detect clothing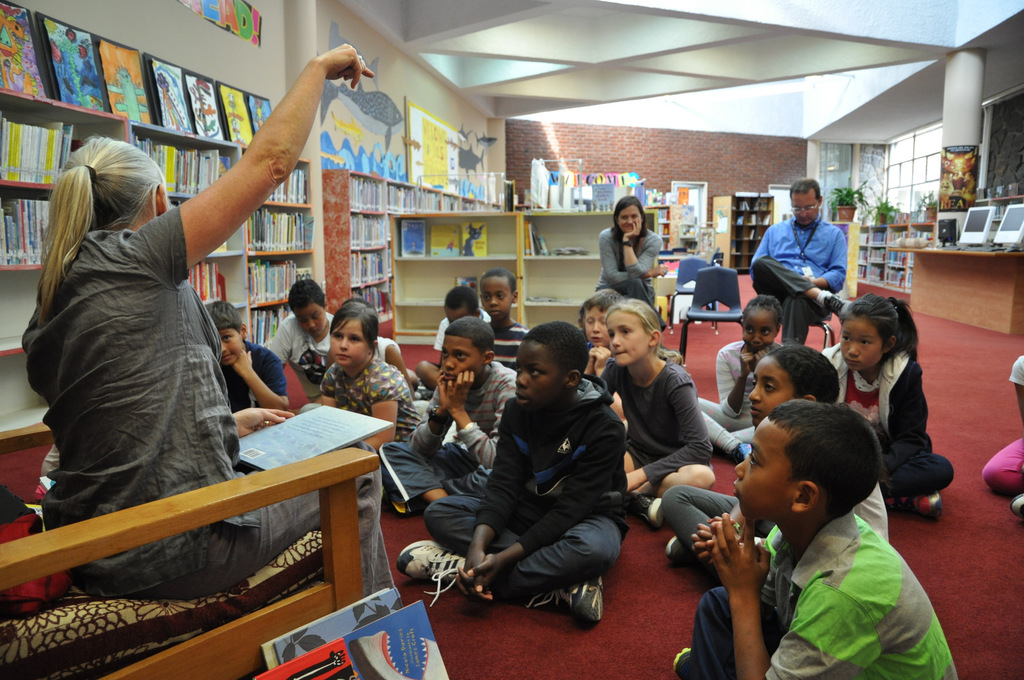
bbox=(657, 480, 888, 583)
